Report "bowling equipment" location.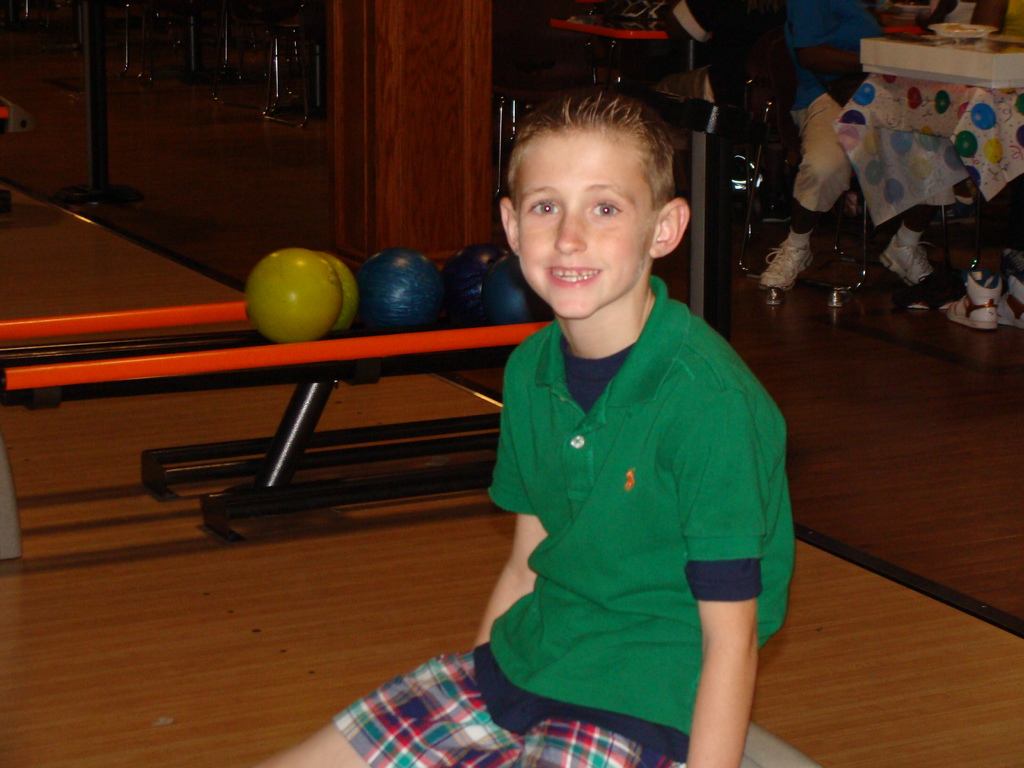
Report: (244, 244, 346, 348).
